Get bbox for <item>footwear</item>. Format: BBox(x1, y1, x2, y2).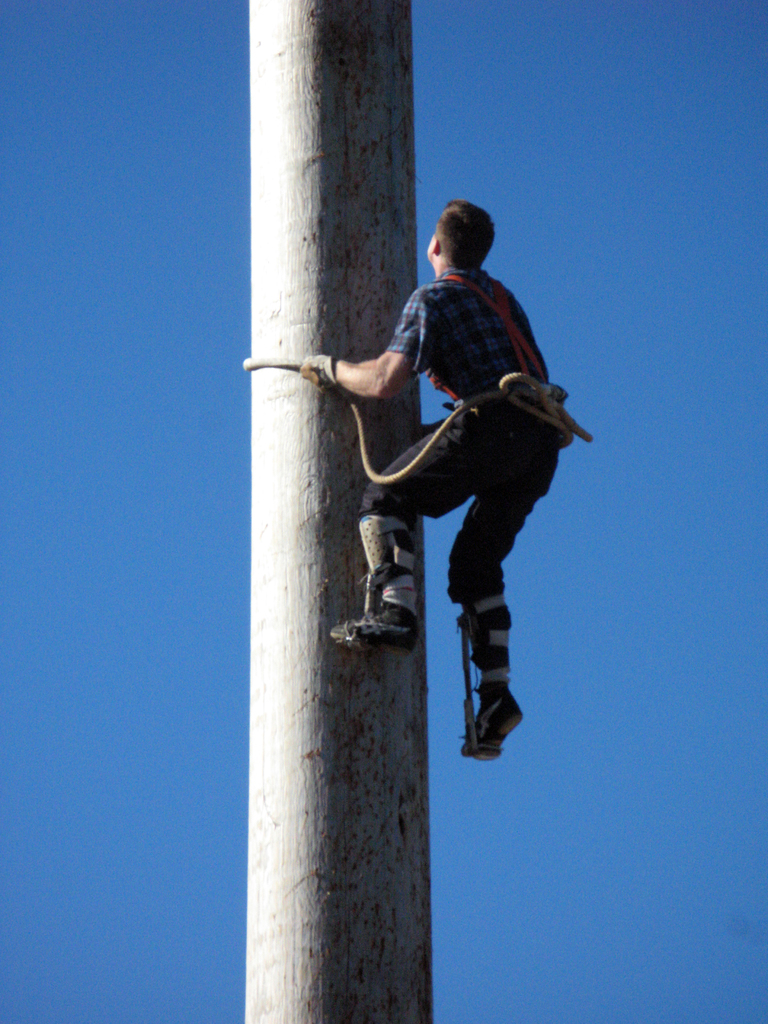
BBox(328, 607, 419, 652).
